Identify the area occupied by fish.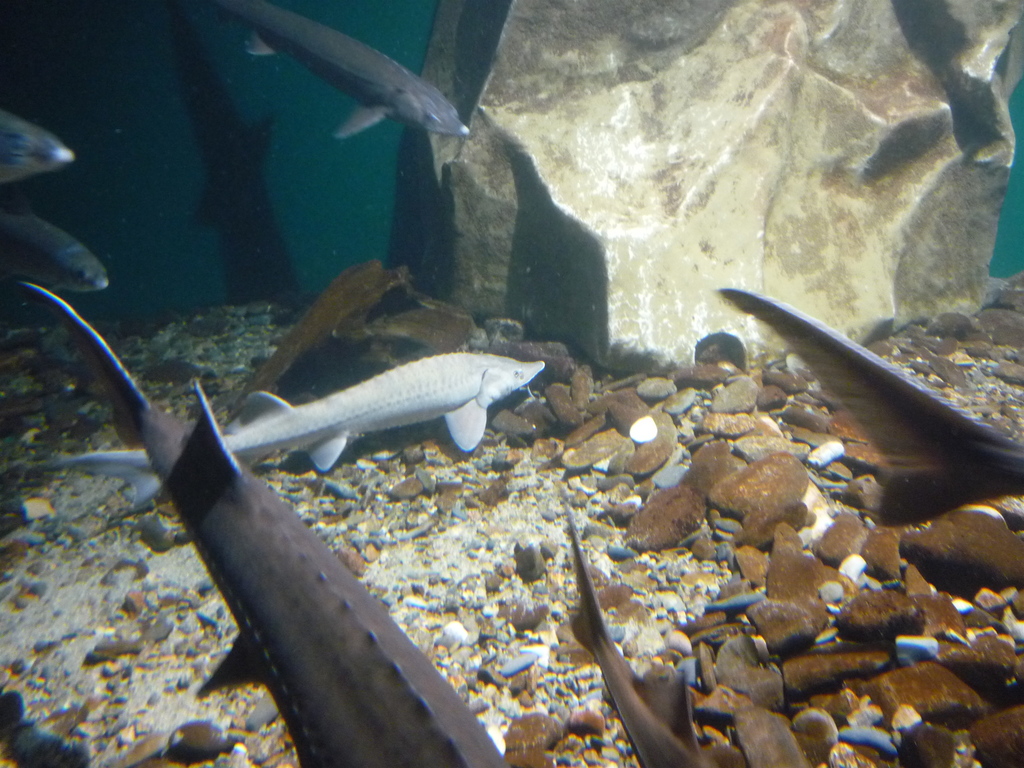
Area: [x1=37, y1=348, x2=547, y2=518].
